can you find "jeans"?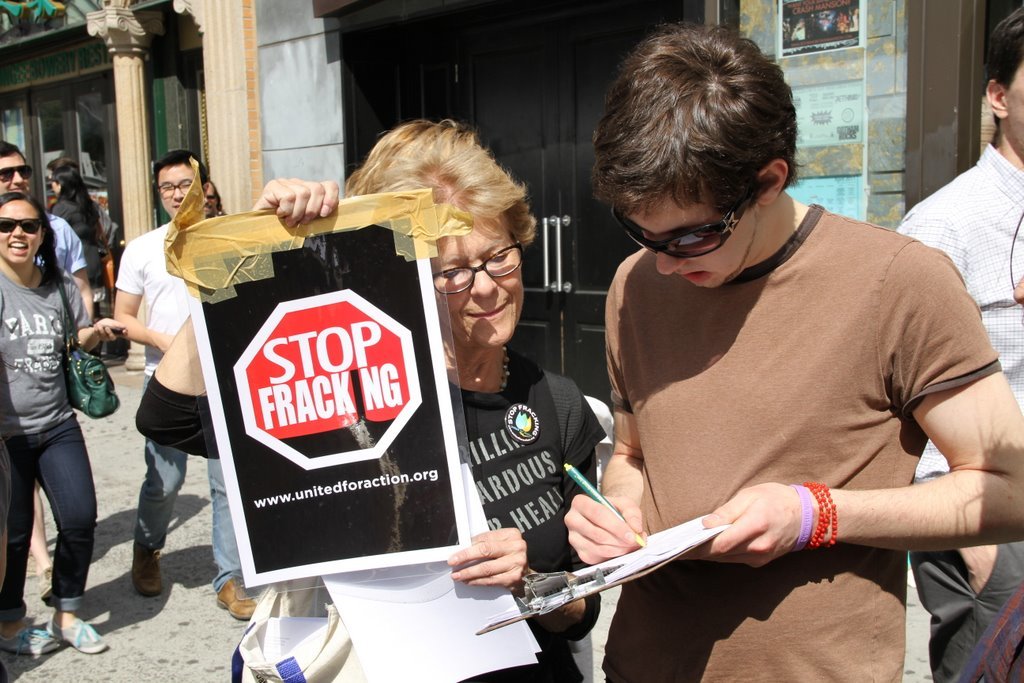
Yes, bounding box: locate(11, 410, 90, 633).
